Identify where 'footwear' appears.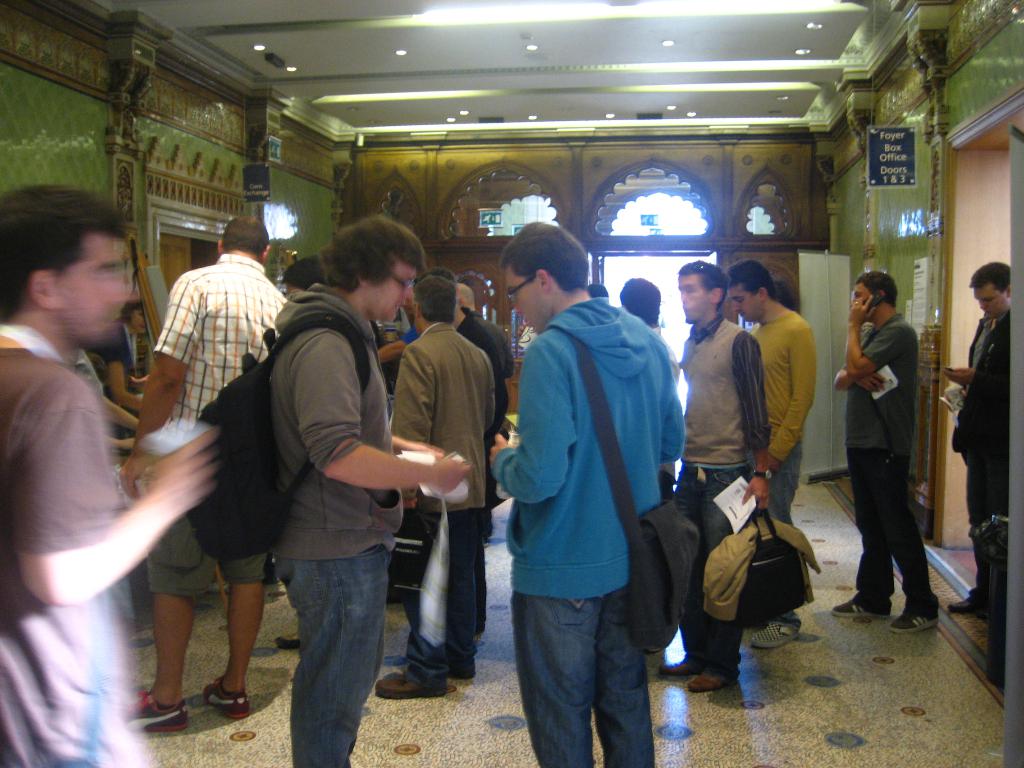
Appears at [948,593,979,610].
